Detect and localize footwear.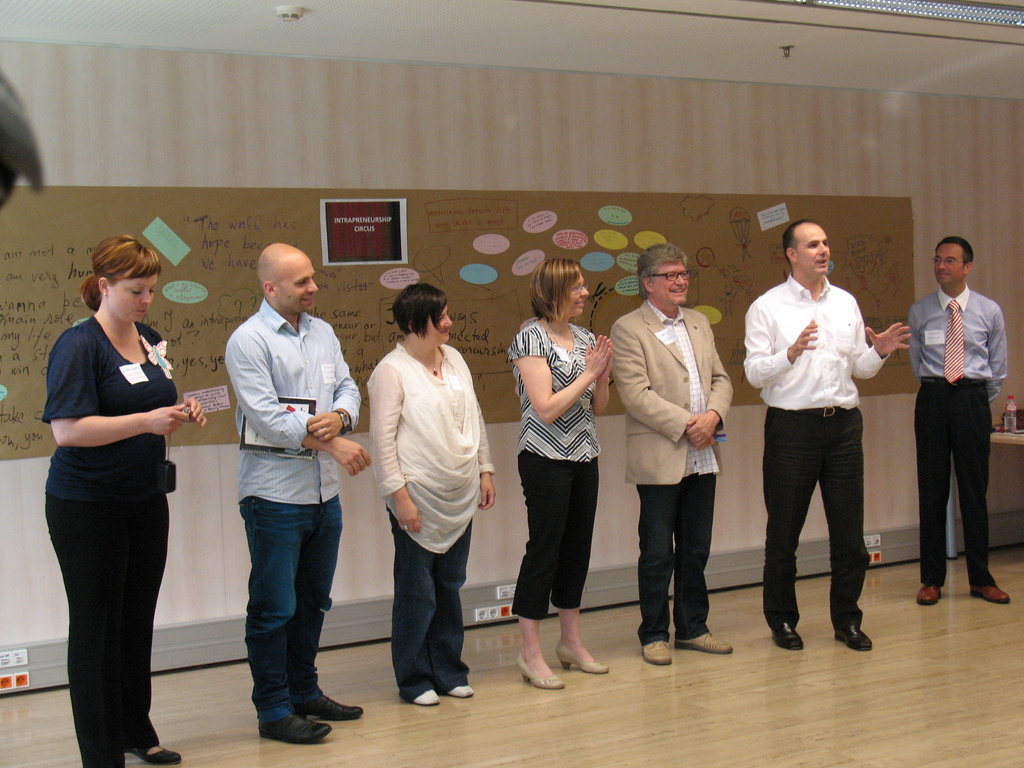
Localized at rect(515, 657, 562, 687).
